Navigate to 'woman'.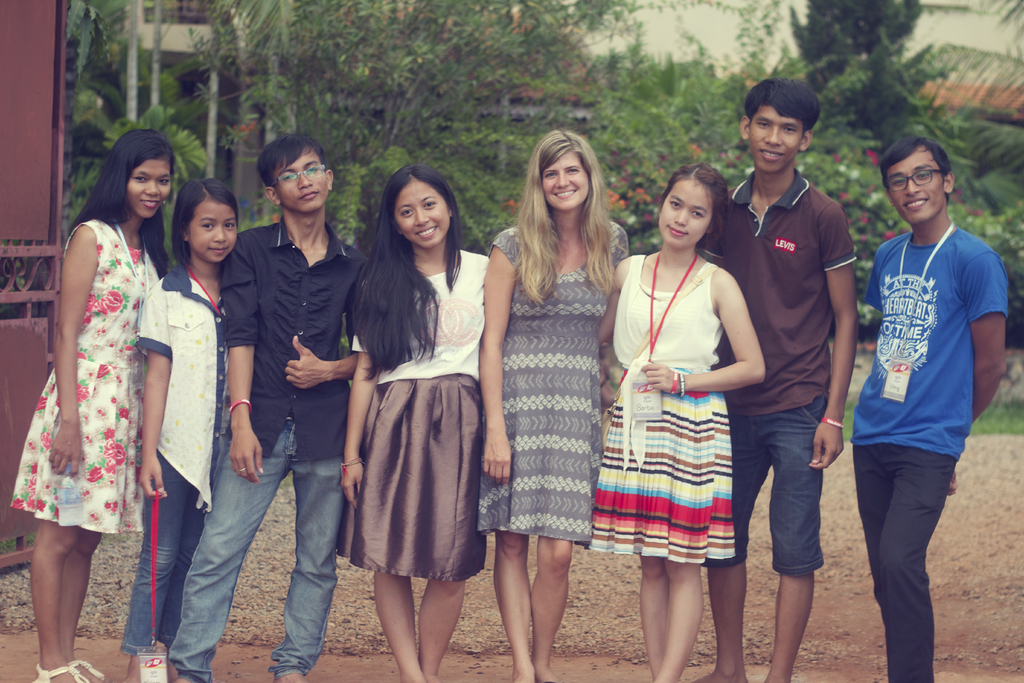
Navigation target: {"left": 340, "top": 158, "right": 484, "bottom": 682}.
